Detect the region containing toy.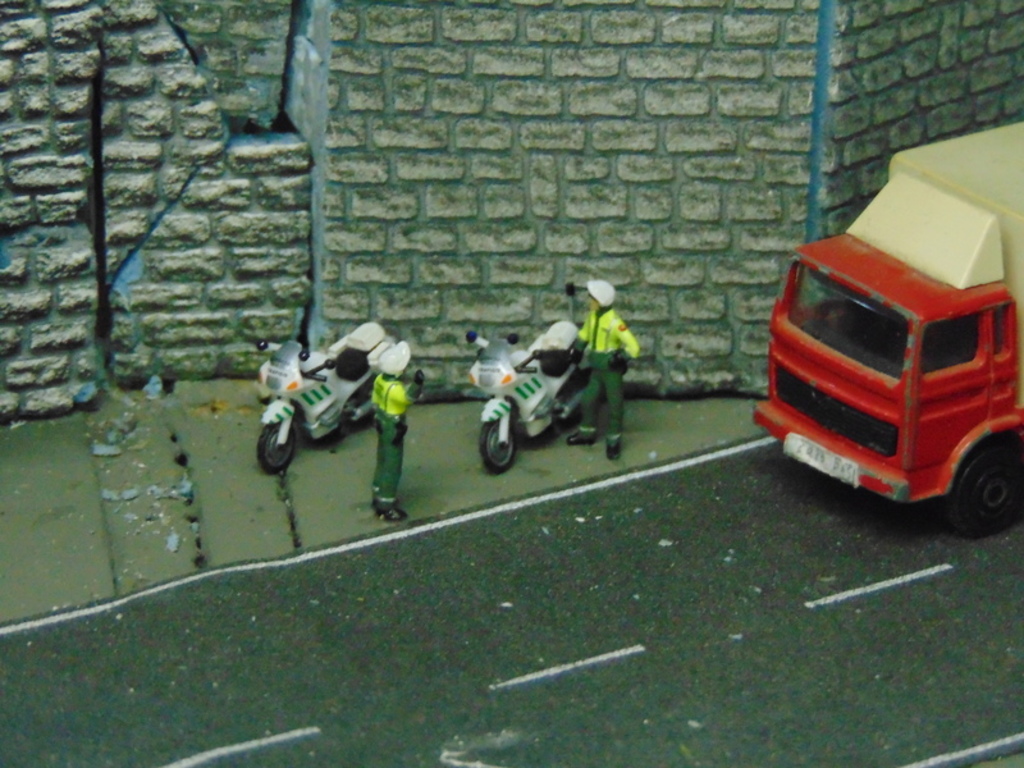
751, 145, 1023, 541.
